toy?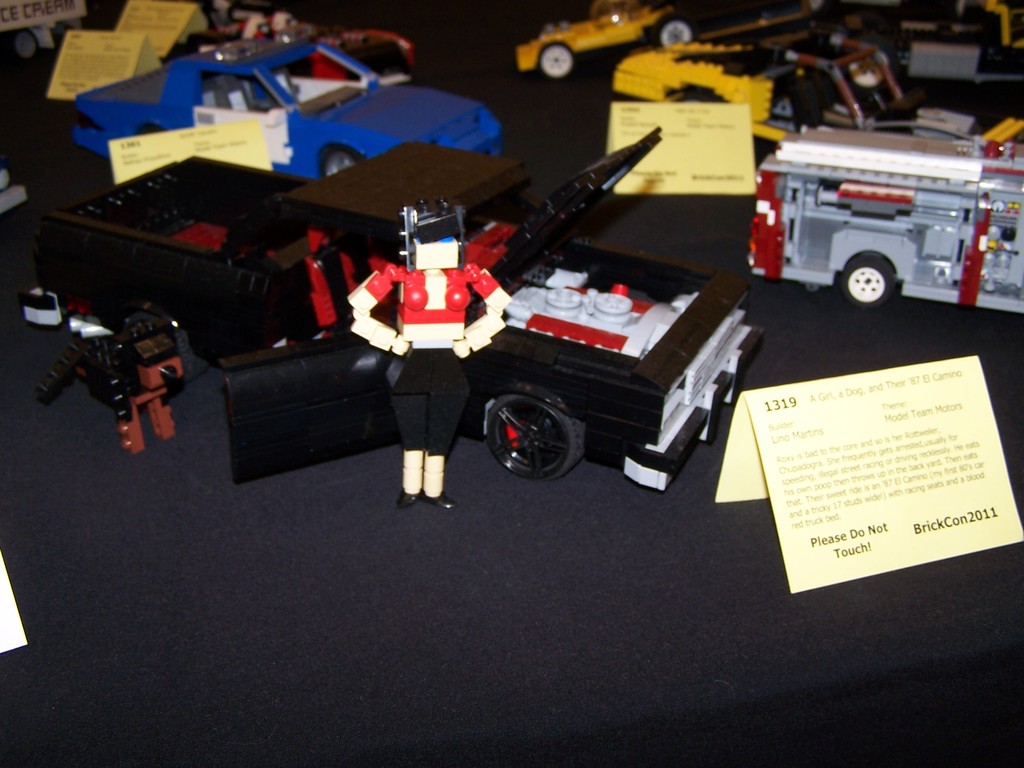
[left=42, top=146, right=318, bottom=371]
